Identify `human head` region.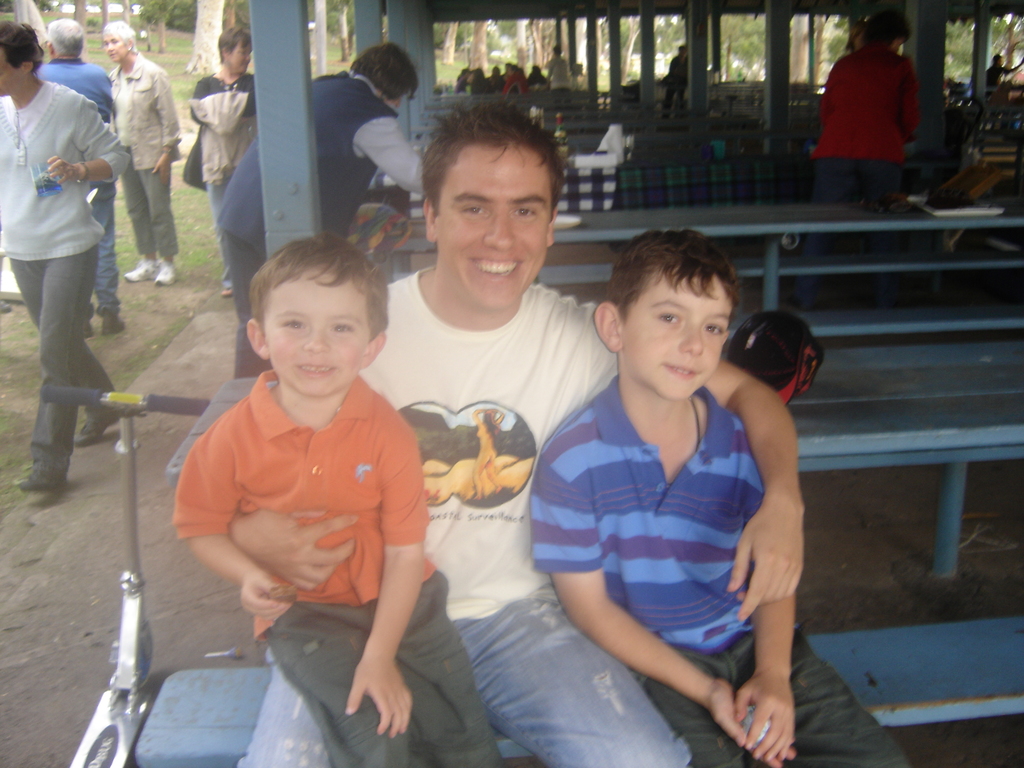
Region: box(505, 60, 520, 70).
